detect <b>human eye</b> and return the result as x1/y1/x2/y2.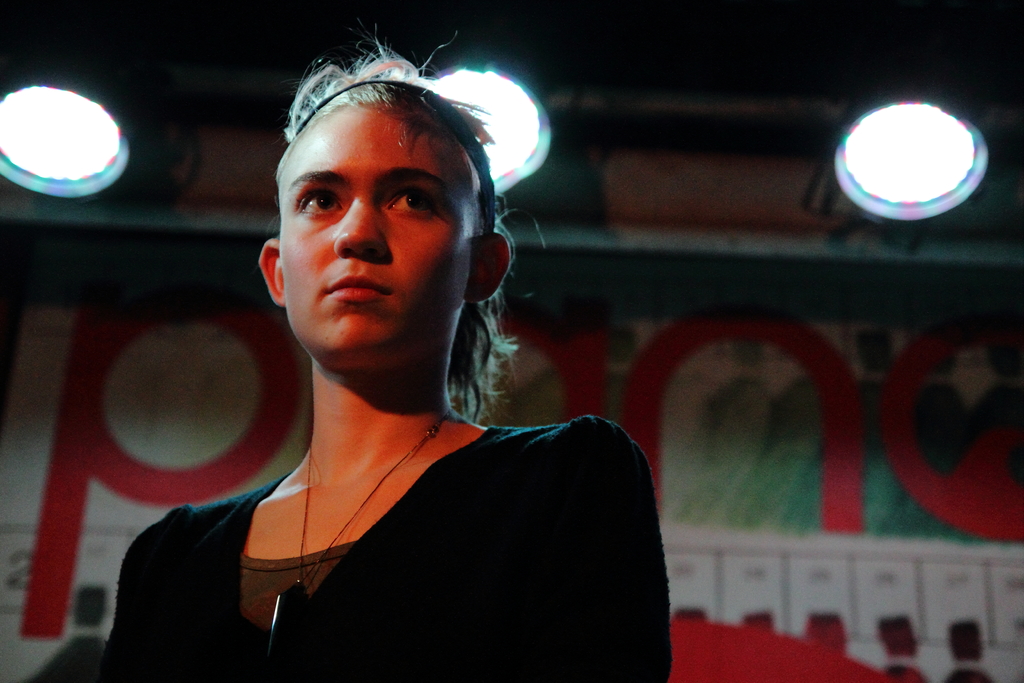
295/186/341/226.
